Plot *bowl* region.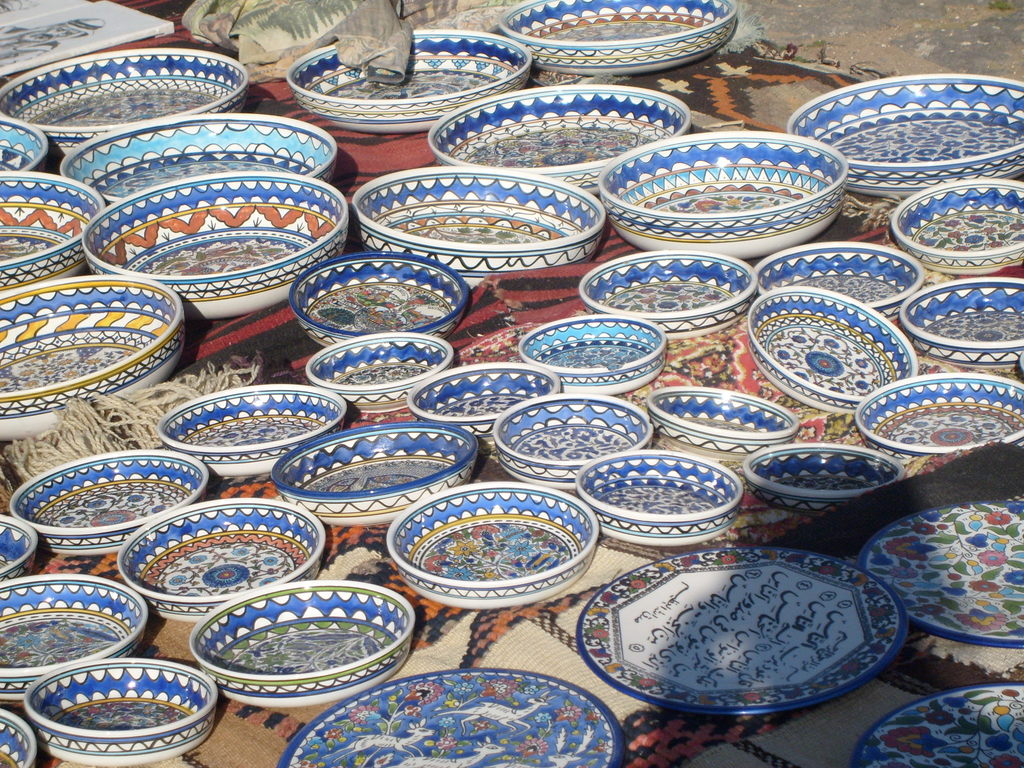
Plotted at (0, 278, 185, 443).
